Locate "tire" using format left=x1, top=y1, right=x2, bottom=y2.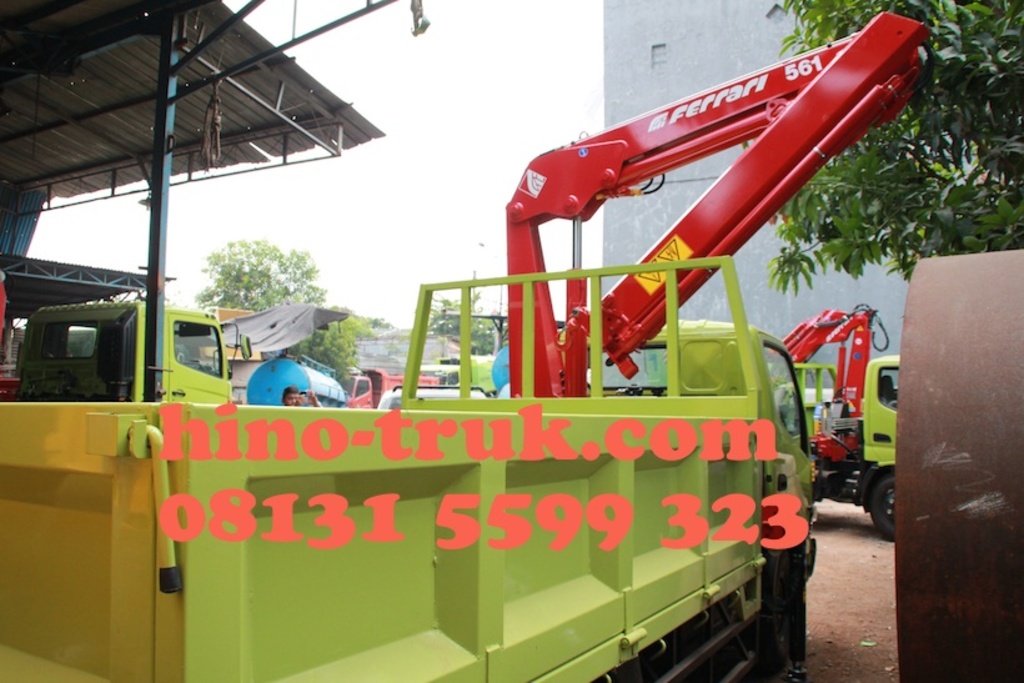
left=864, top=478, right=902, bottom=531.
